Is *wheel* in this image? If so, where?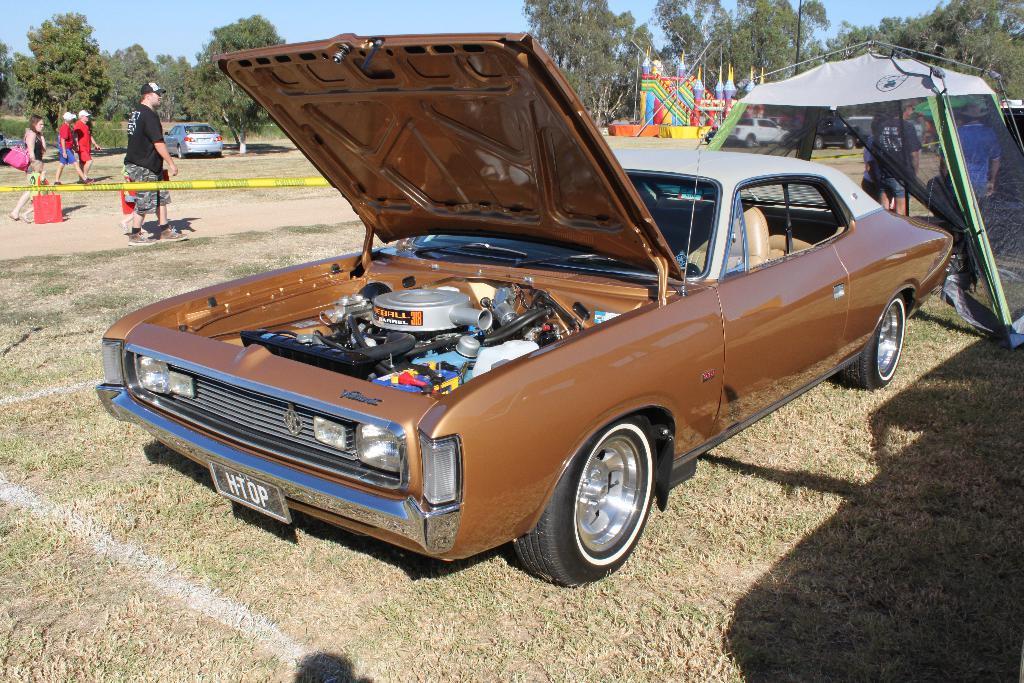
Yes, at [177, 145, 188, 159].
